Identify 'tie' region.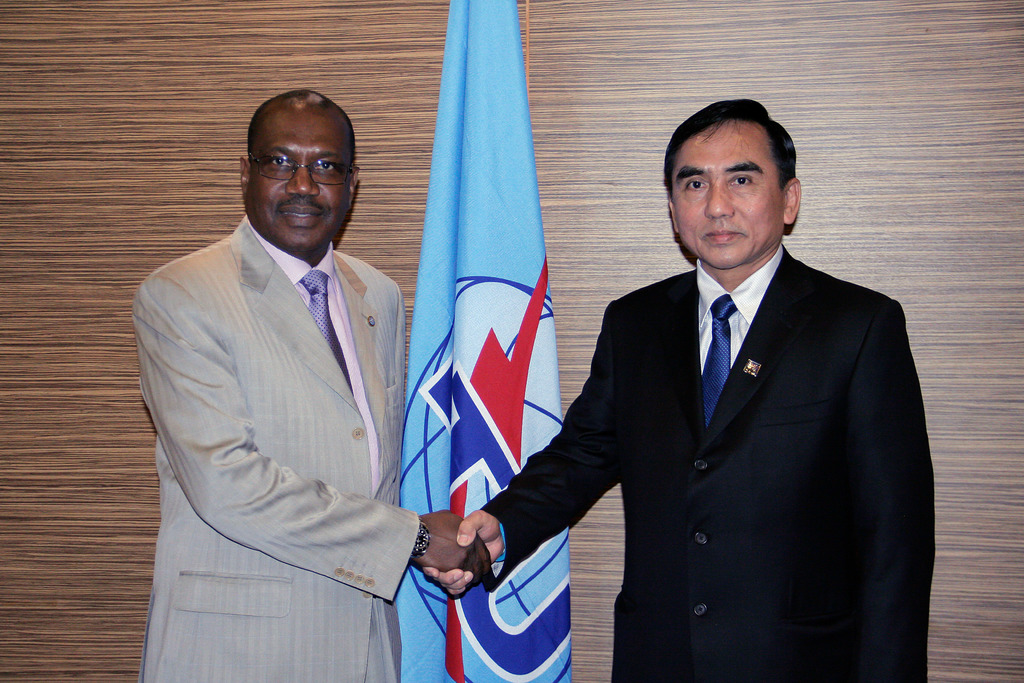
Region: box(300, 270, 349, 391).
